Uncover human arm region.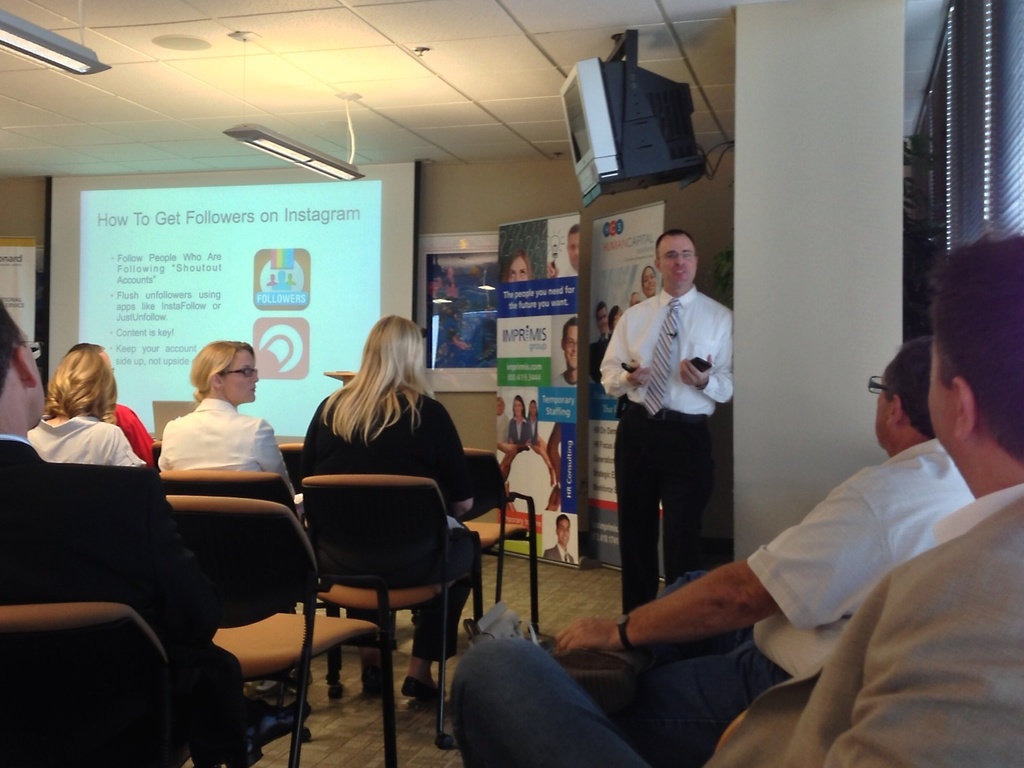
Uncovered: [x1=600, y1=322, x2=663, y2=400].
